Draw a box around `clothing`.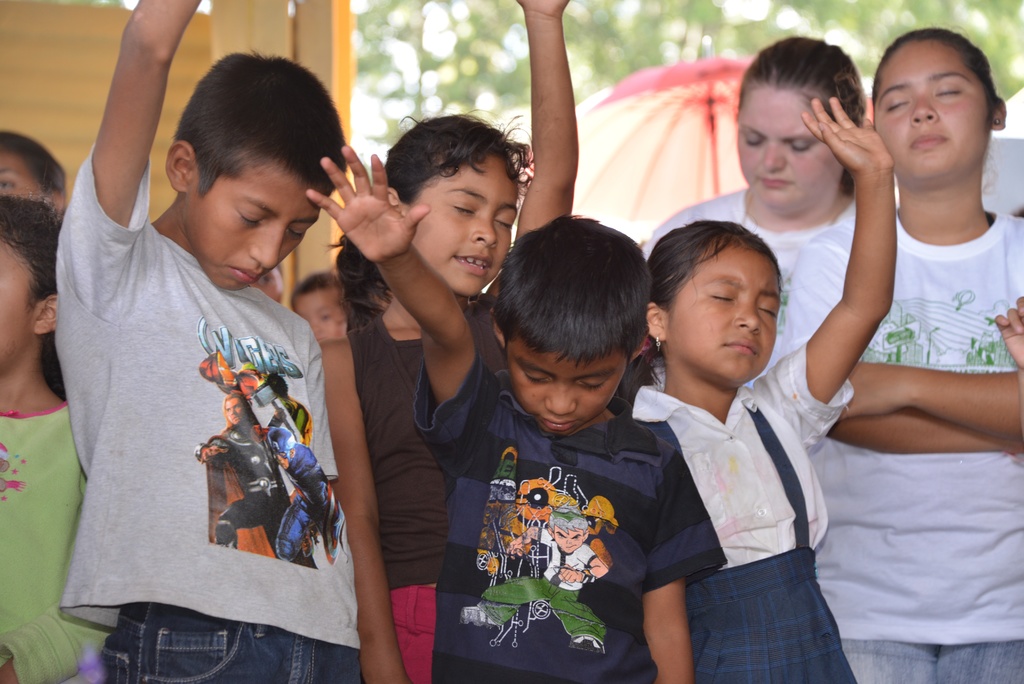
region(630, 338, 861, 680).
